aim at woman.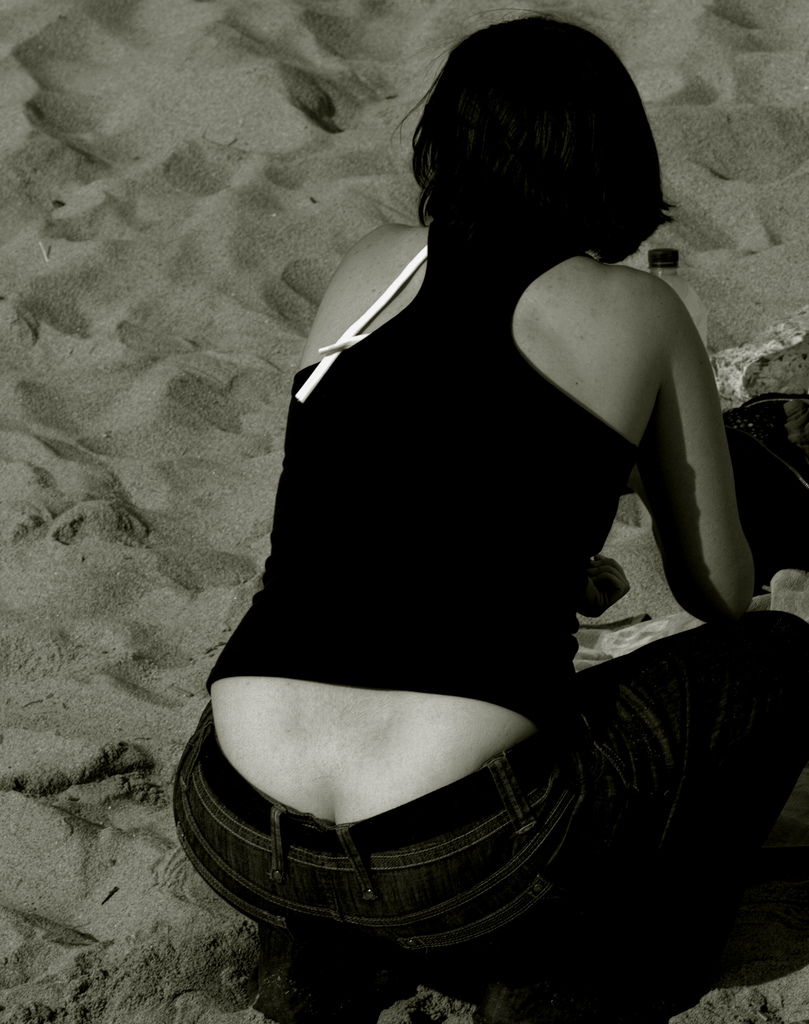
Aimed at select_region(163, 5, 779, 1002).
